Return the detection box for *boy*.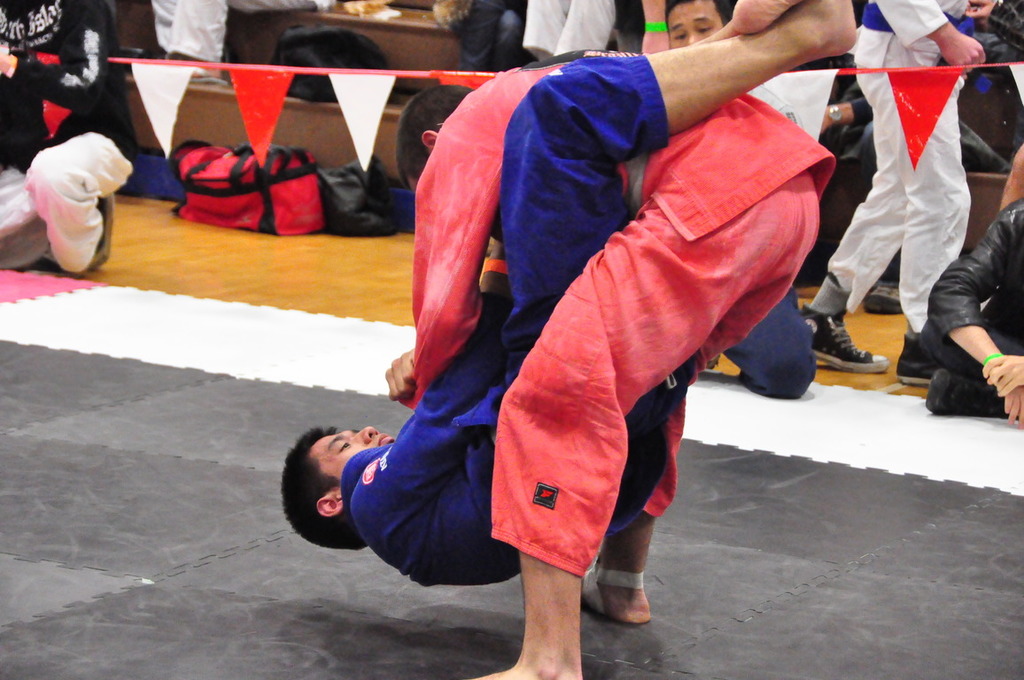
283:0:855:591.
